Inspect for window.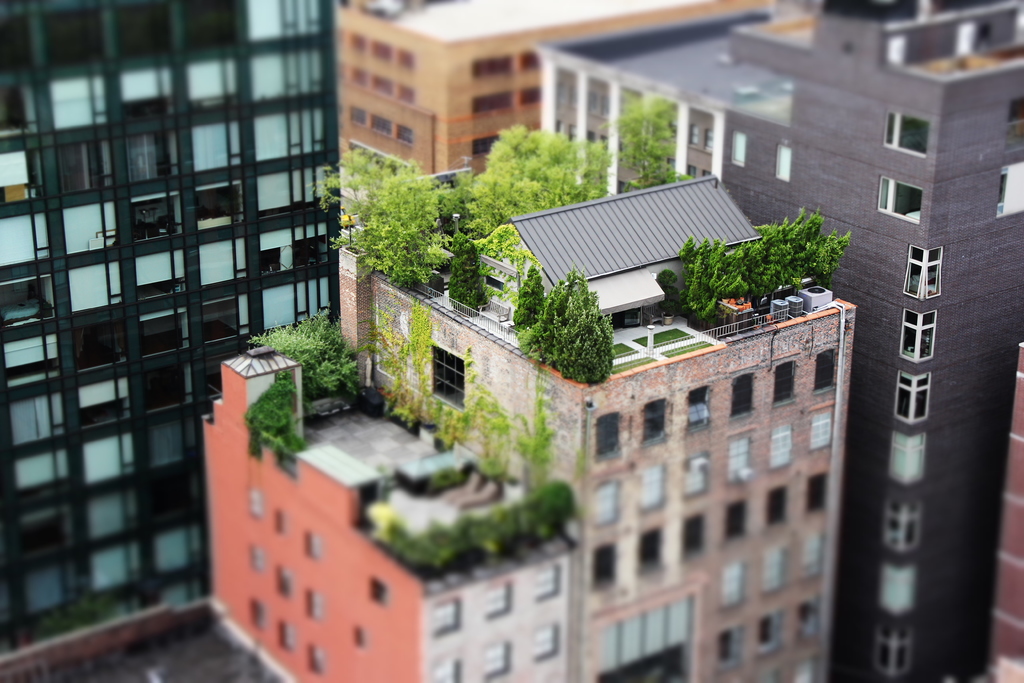
Inspection: box(890, 436, 929, 486).
